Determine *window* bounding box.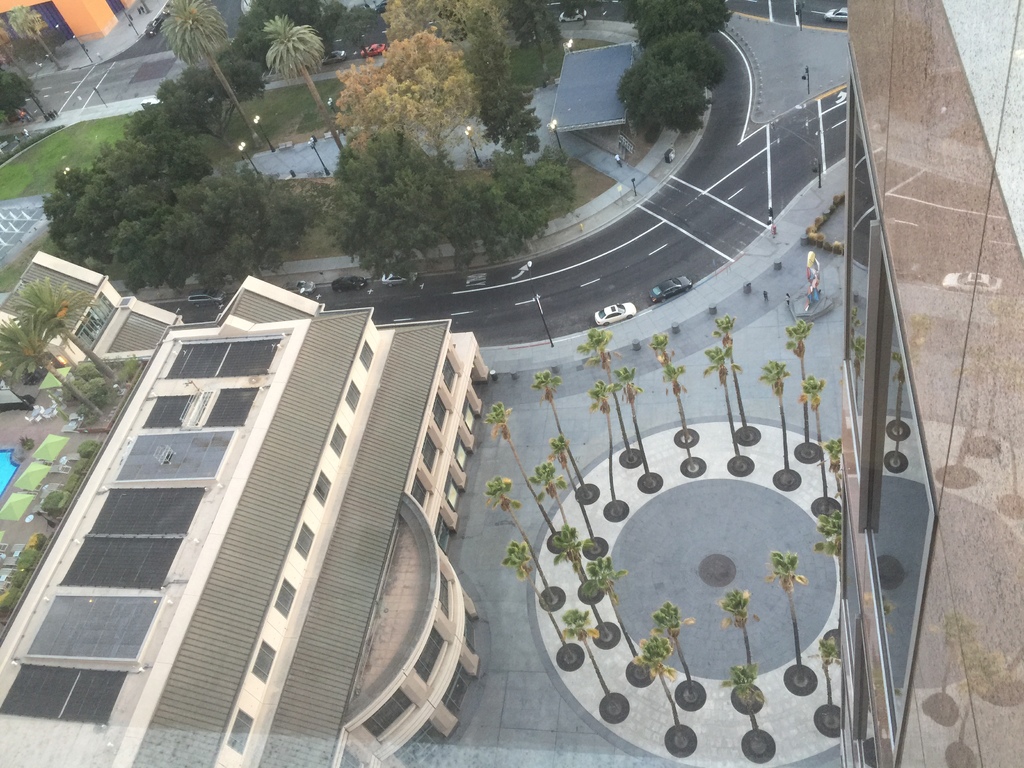
Determined: x1=222, y1=703, x2=251, y2=758.
